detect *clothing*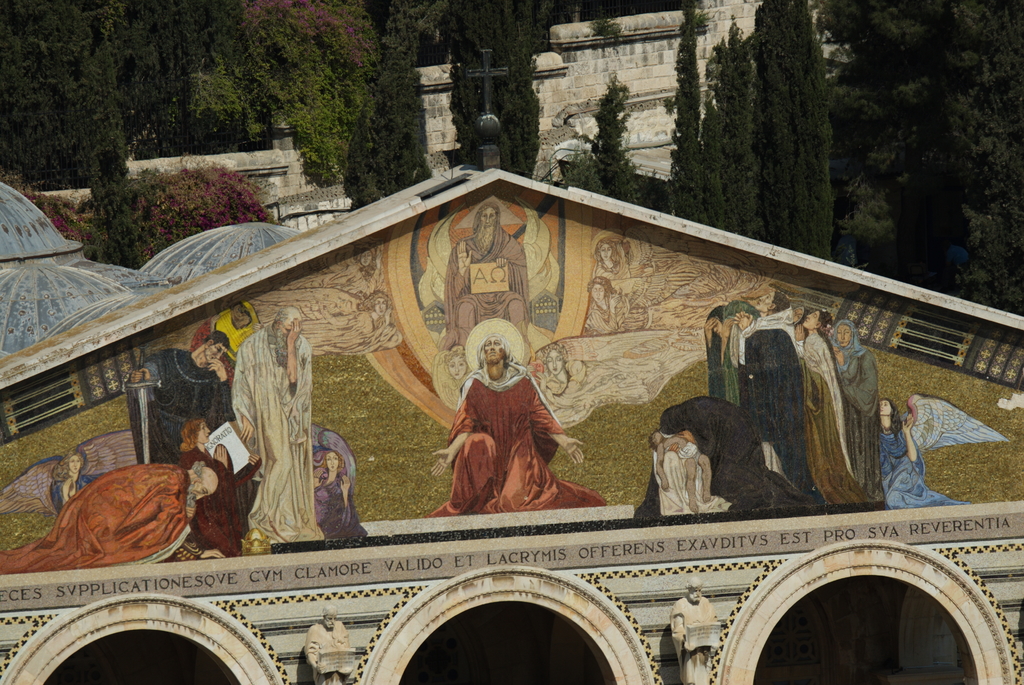
region(873, 413, 950, 501)
